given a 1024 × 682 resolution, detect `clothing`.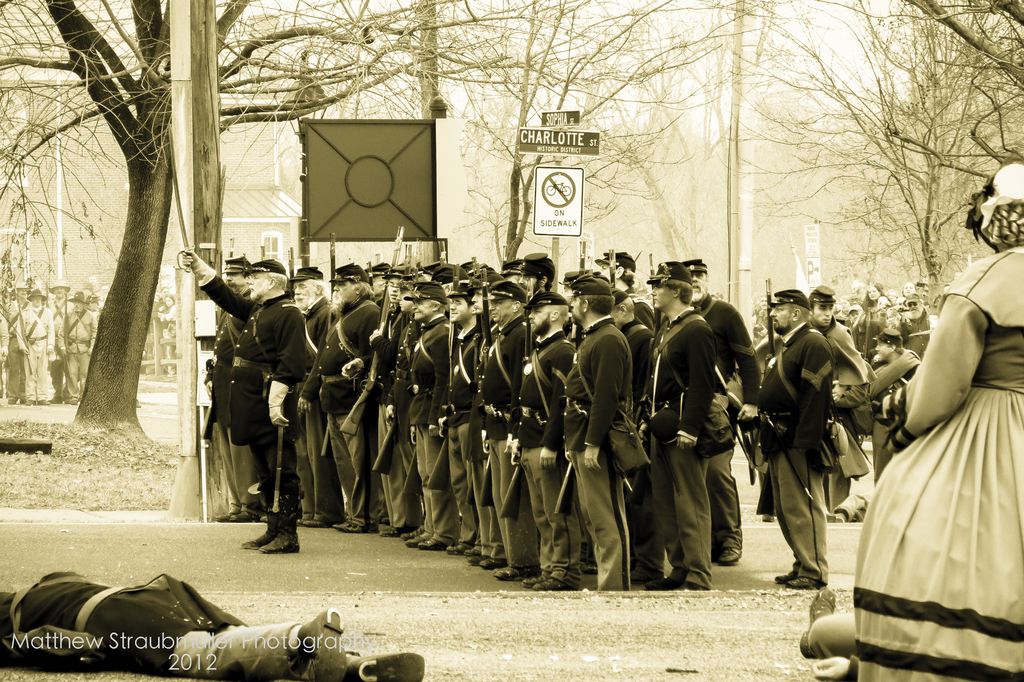
x1=645, y1=434, x2=716, y2=584.
